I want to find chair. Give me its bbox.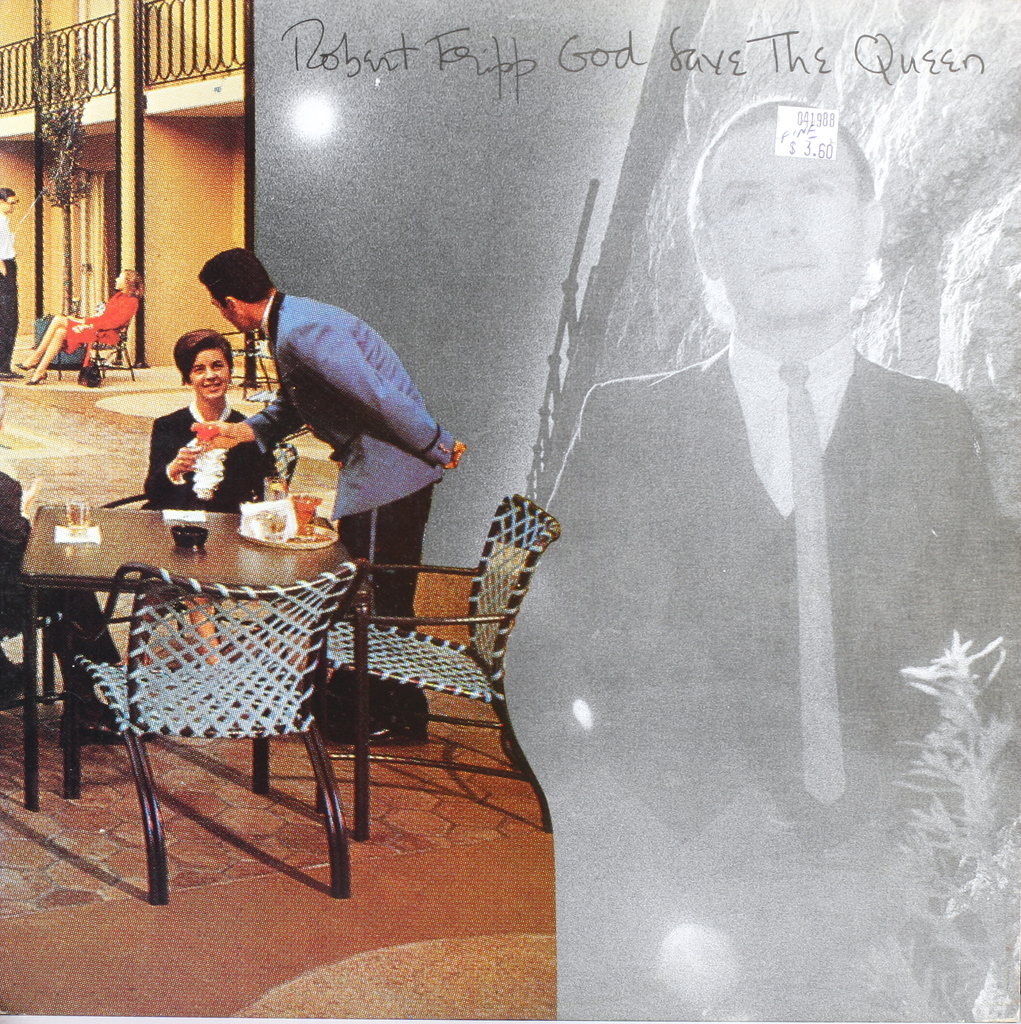
box(54, 297, 142, 384).
